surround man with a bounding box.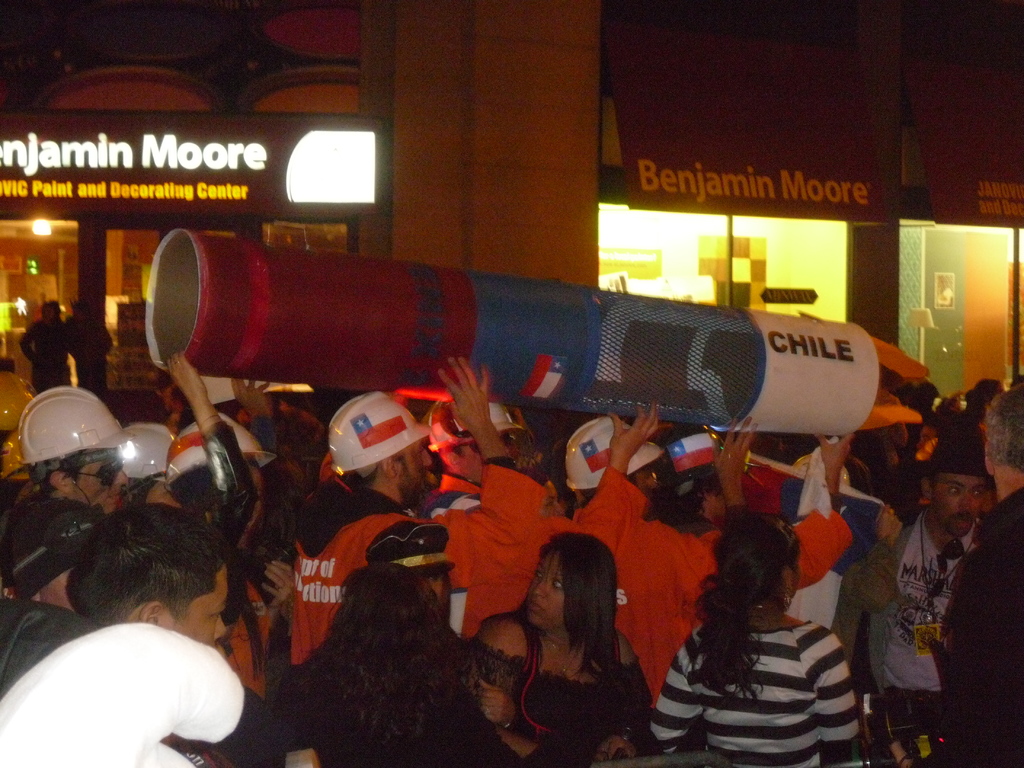
region(424, 394, 675, 624).
